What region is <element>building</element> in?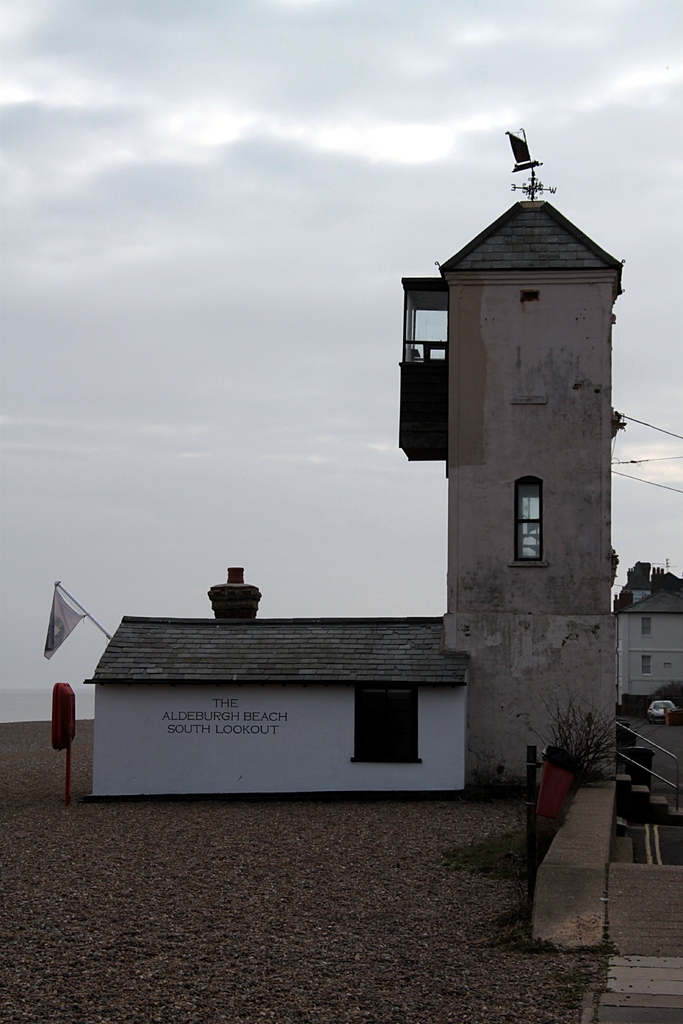
(left=614, top=596, right=682, bottom=696).
